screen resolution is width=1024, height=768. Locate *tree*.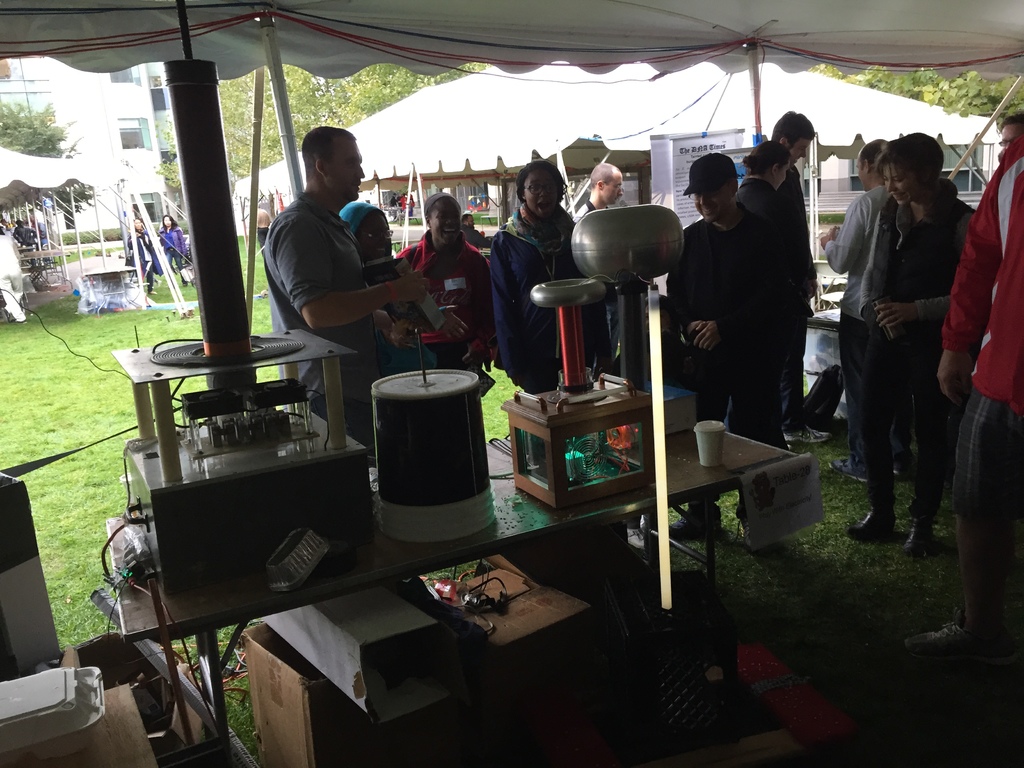
[left=0, top=99, right=106, bottom=220].
